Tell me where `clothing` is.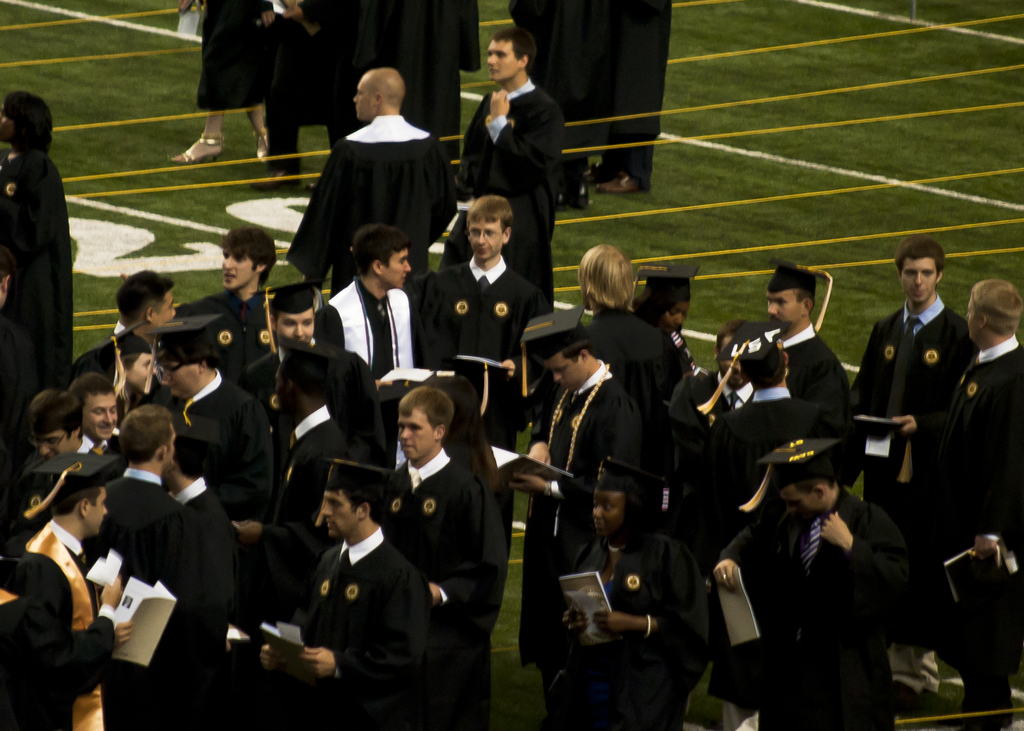
`clothing` is at (603,0,666,195).
